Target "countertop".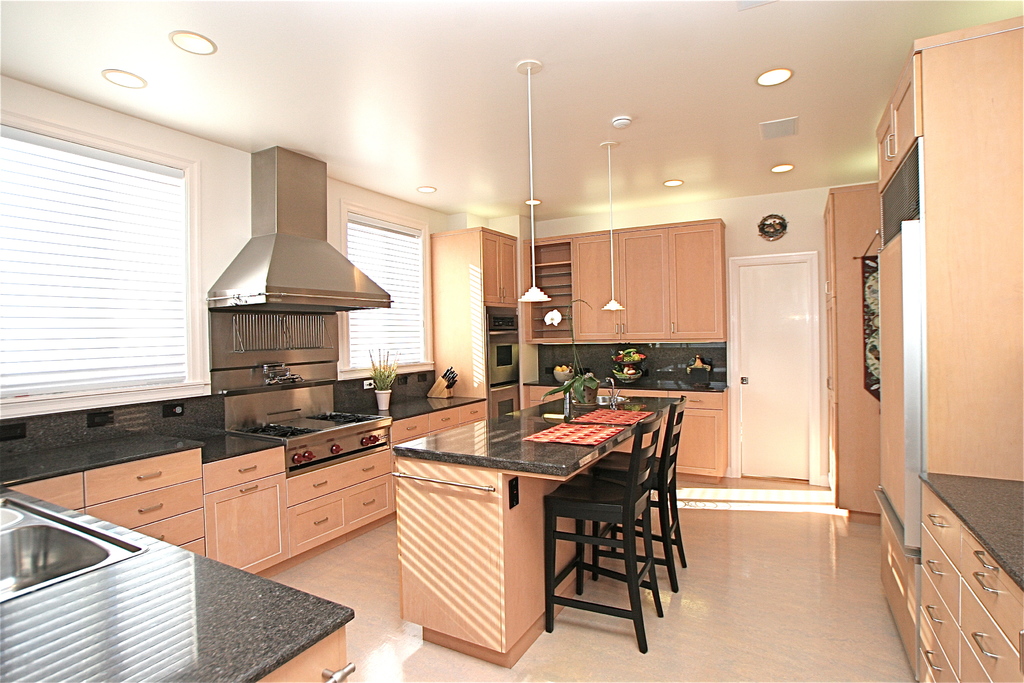
Target region: box(523, 376, 726, 392).
